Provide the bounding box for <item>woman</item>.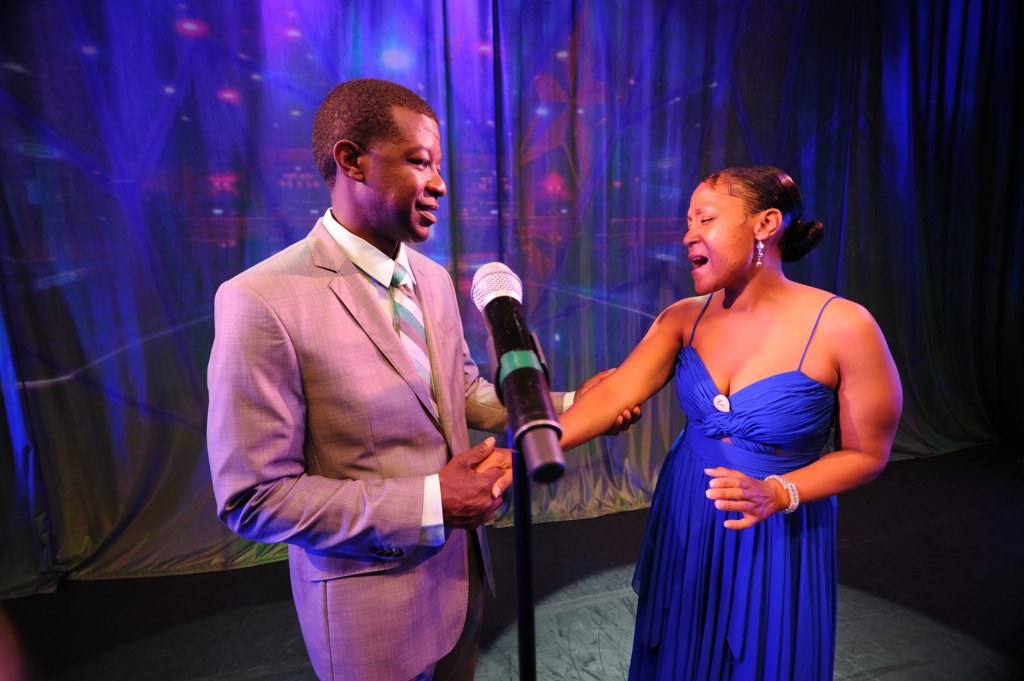
<box>572,163,895,677</box>.
